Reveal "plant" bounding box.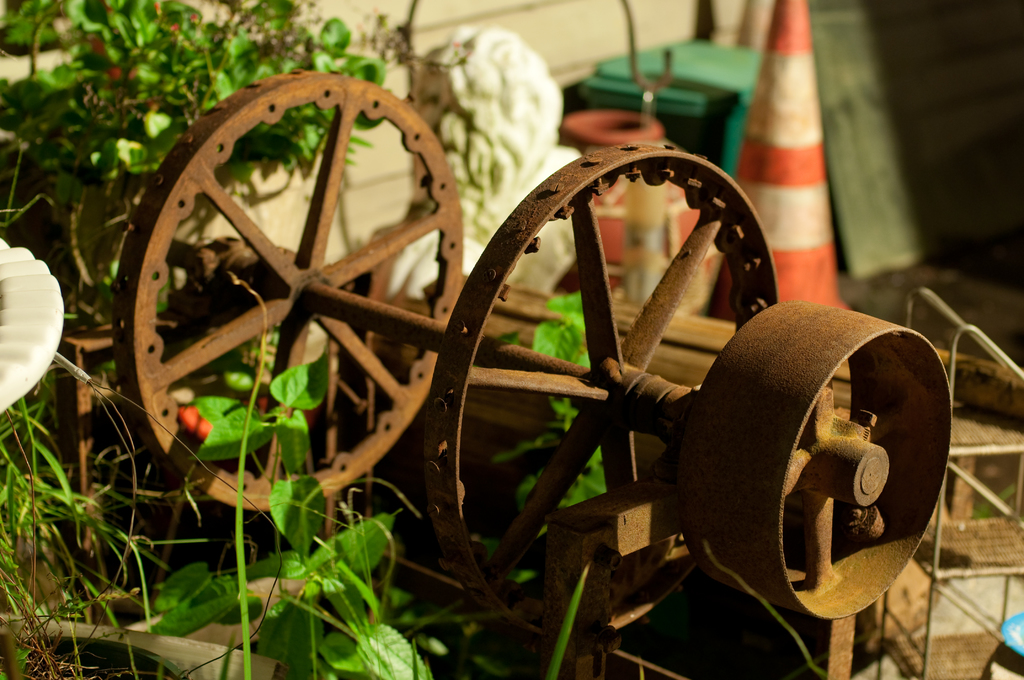
Revealed: {"x1": 146, "y1": 345, "x2": 436, "y2": 679}.
